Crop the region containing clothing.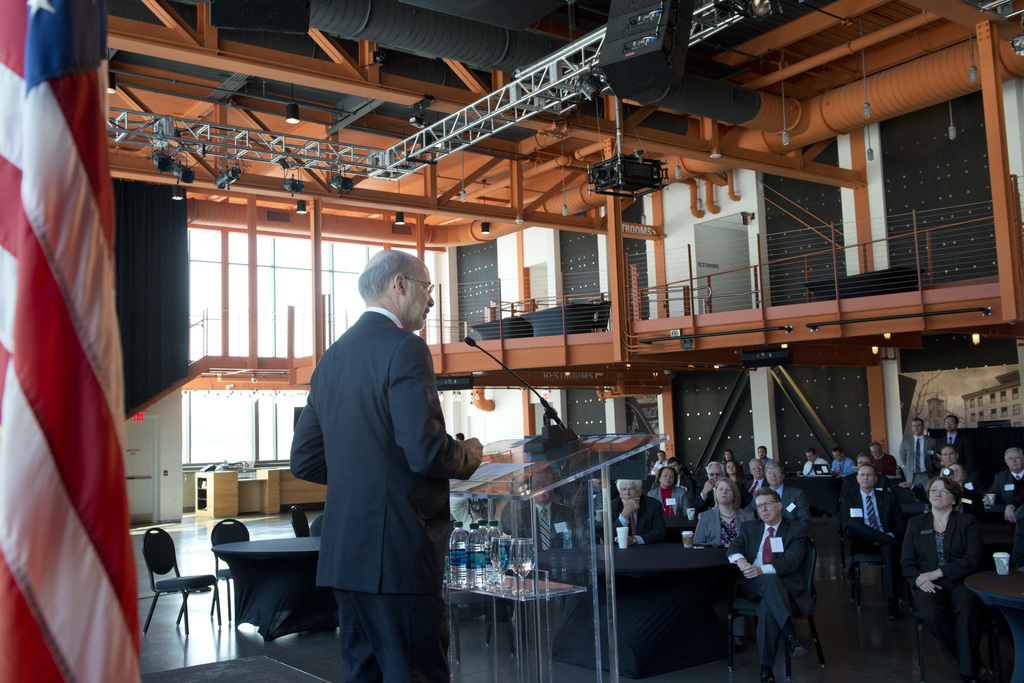
Crop region: pyautogui.locateOnScreen(600, 500, 675, 549).
